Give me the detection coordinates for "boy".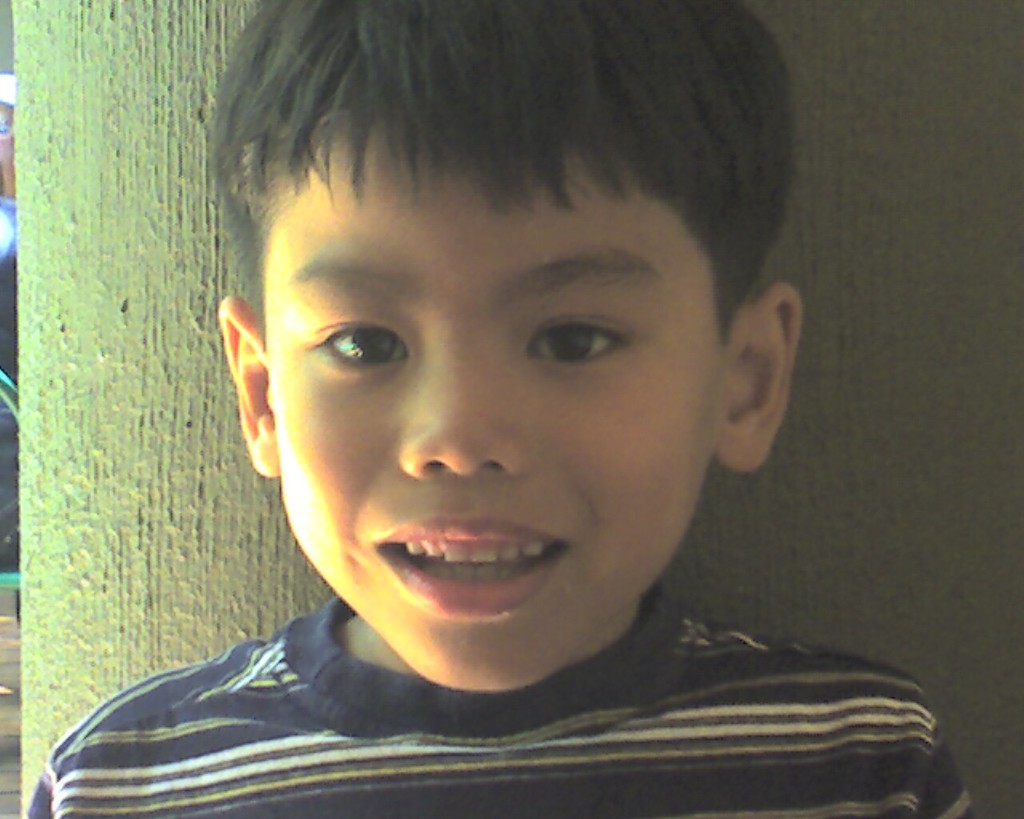
34:1:960:818.
